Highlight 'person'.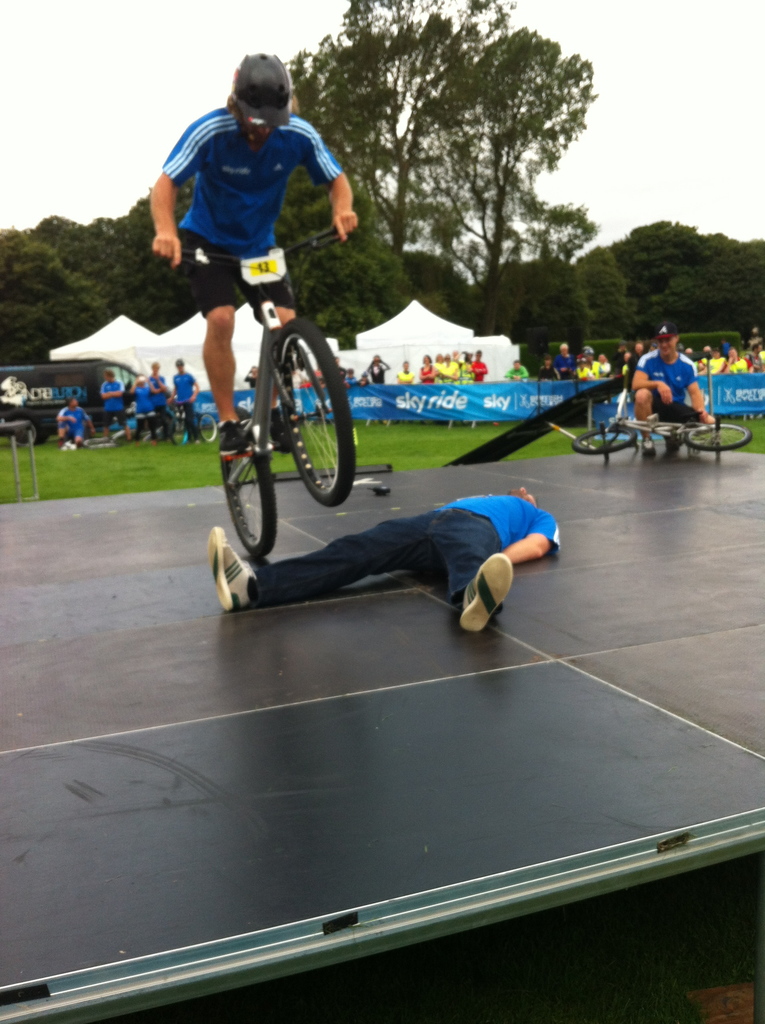
Highlighted region: {"x1": 147, "y1": 358, "x2": 176, "y2": 445}.
